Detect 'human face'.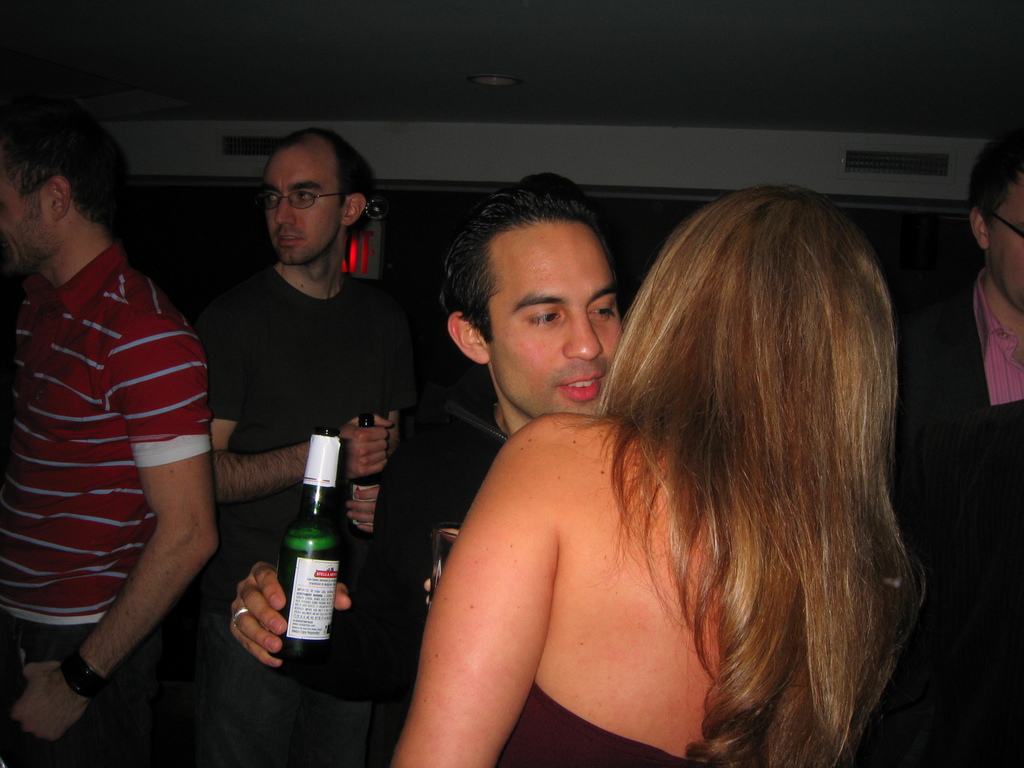
Detected at [left=264, top=147, right=344, bottom=266].
